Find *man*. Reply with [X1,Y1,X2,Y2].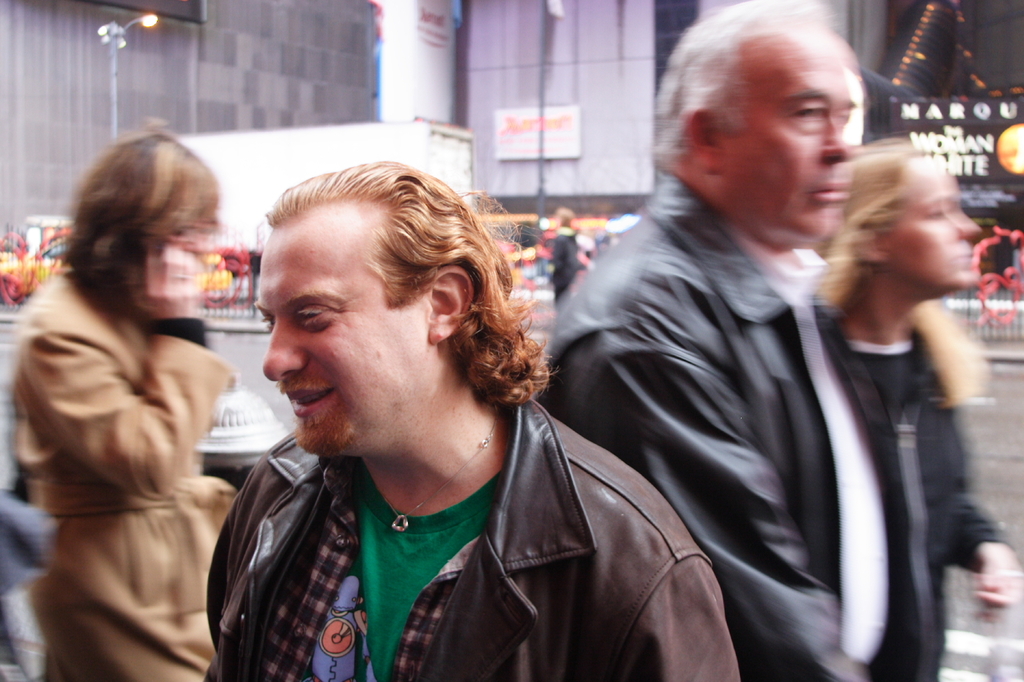
[542,0,926,681].
